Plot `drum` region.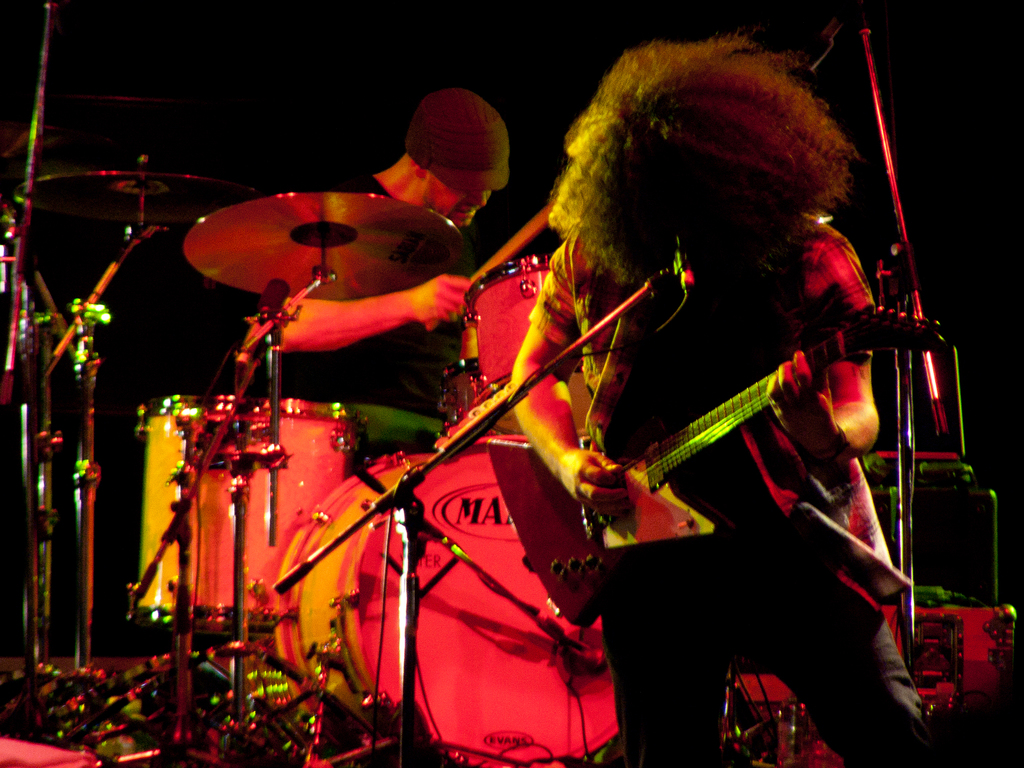
Plotted at (x1=458, y1=257, x2=593, y2=442).
